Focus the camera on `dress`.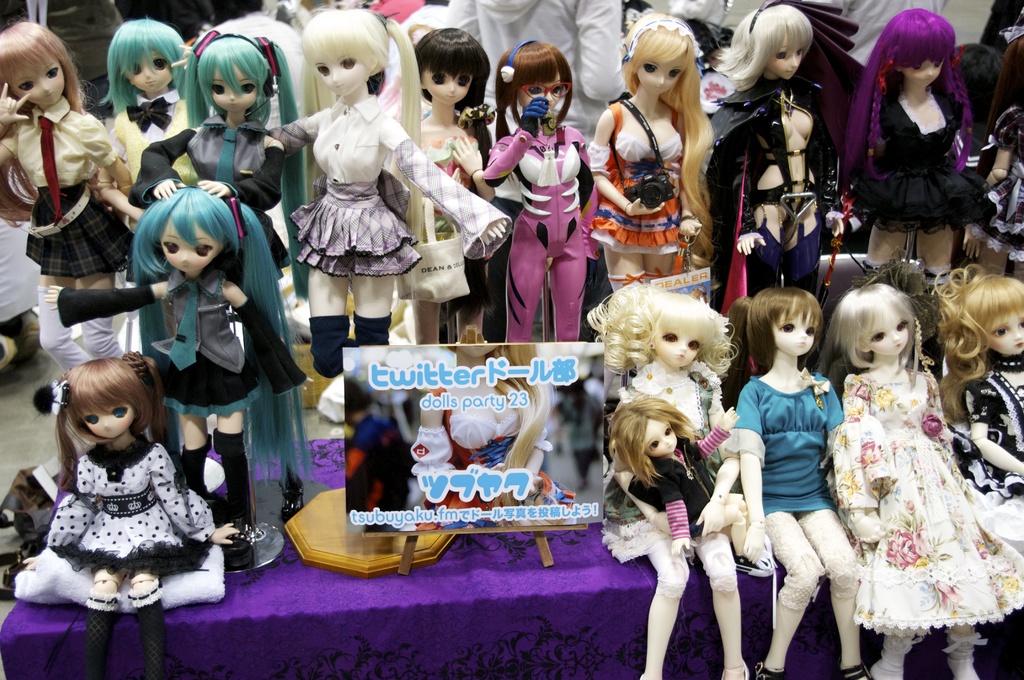
Focus region: locate(420, 134, 476, 233).
